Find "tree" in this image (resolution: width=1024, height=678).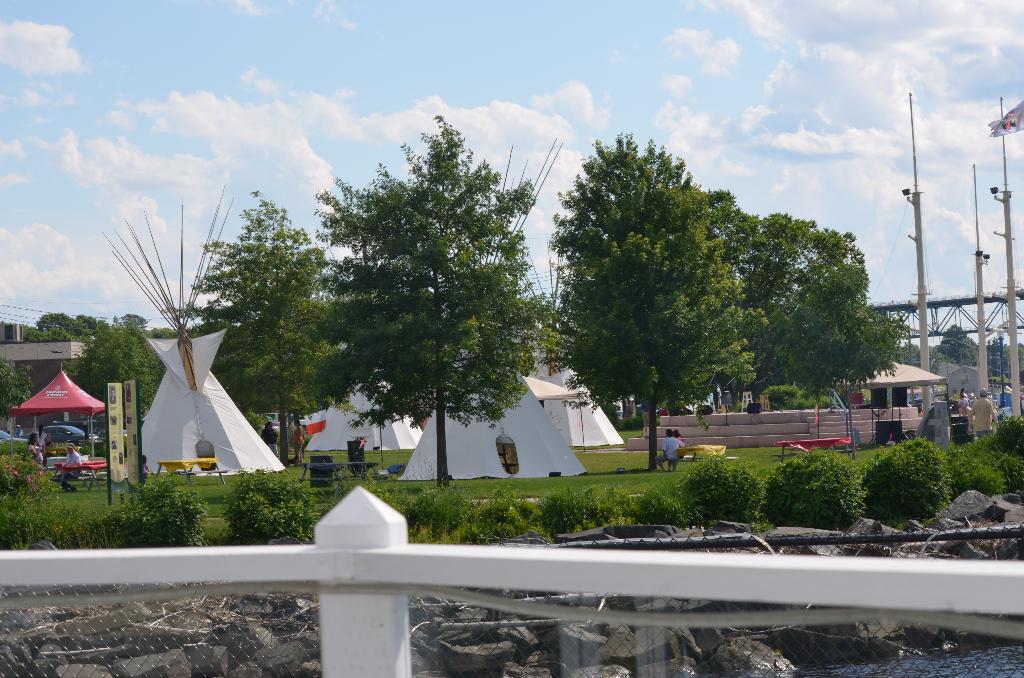
[294, 118, 540, 492].
